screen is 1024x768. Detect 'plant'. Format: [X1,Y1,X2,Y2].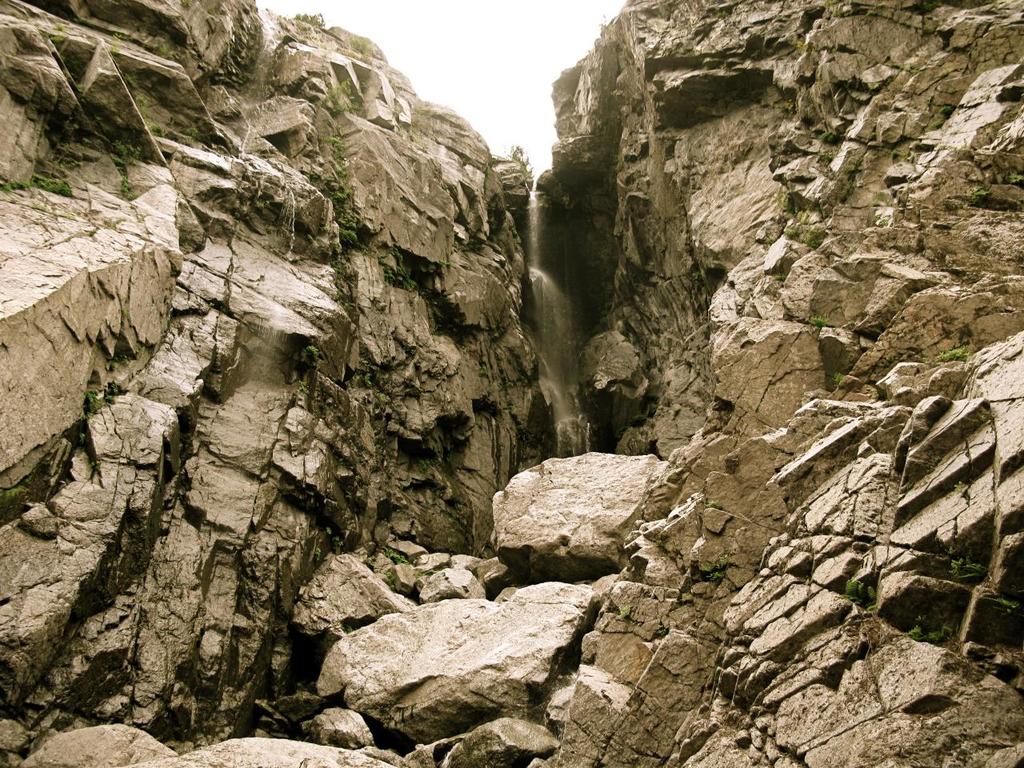
[314,72,364,120].
